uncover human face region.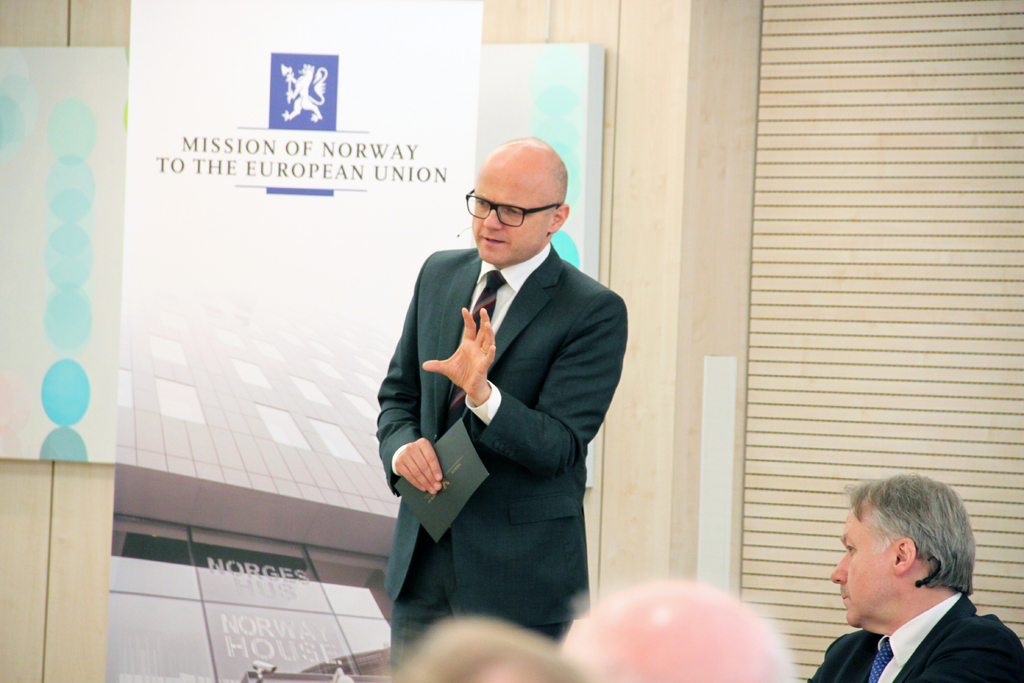
Uncovered: 469 159 555 264.
